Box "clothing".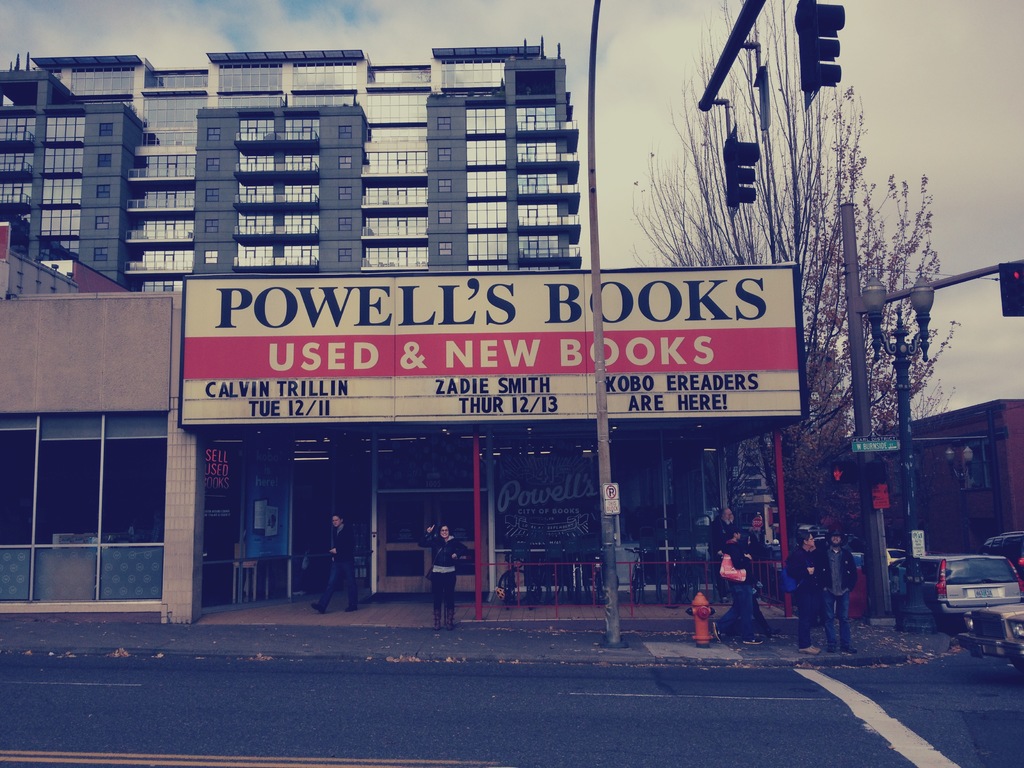
bbox=(415, 528, 465, 604).
